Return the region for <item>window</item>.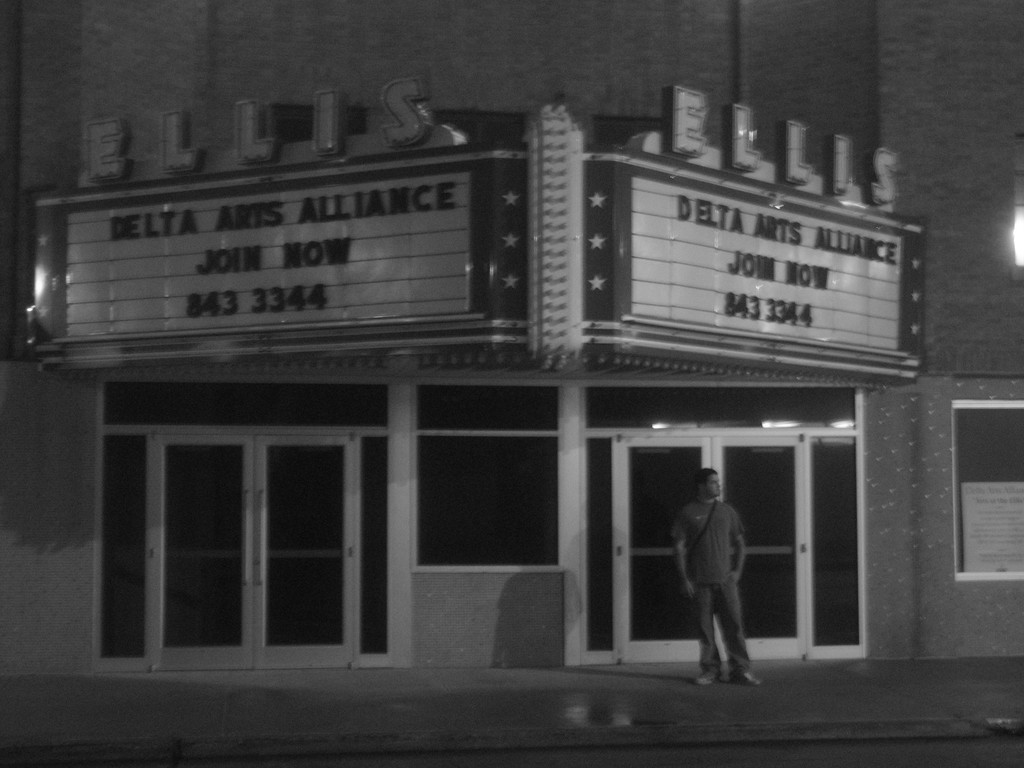
(x1=411, y1=377, x2=567, y2=577).
